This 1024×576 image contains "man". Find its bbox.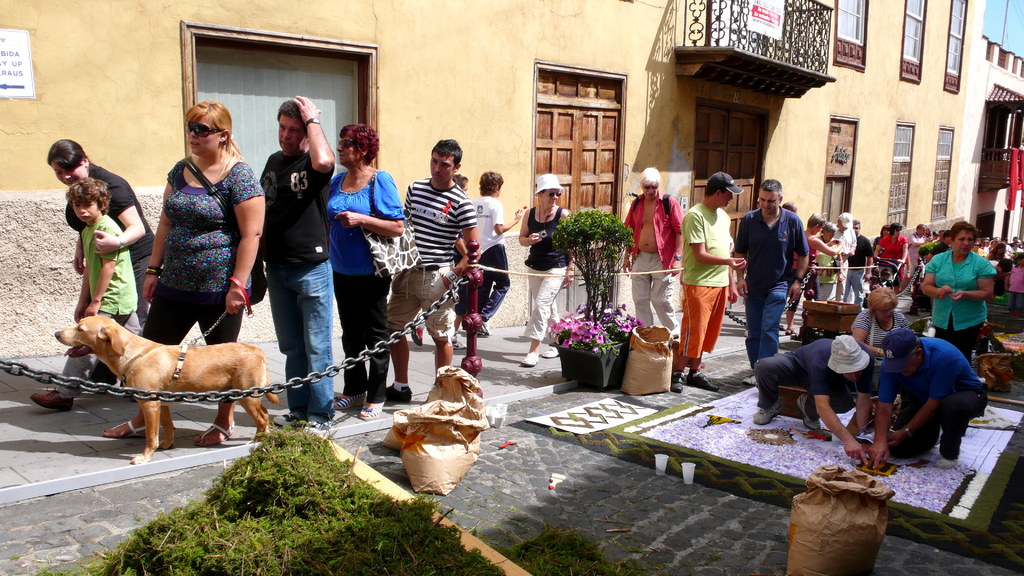
[671,170,744,391].
